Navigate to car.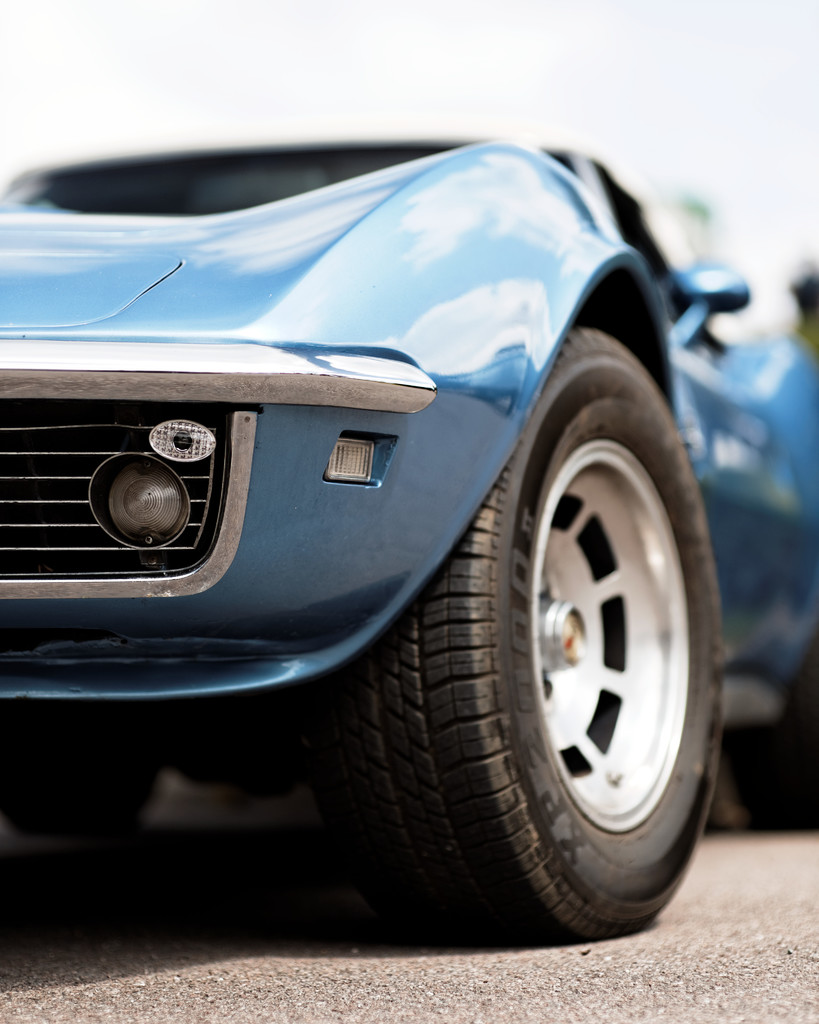
Navigation target: Rect(0, 125, 818, 946).
